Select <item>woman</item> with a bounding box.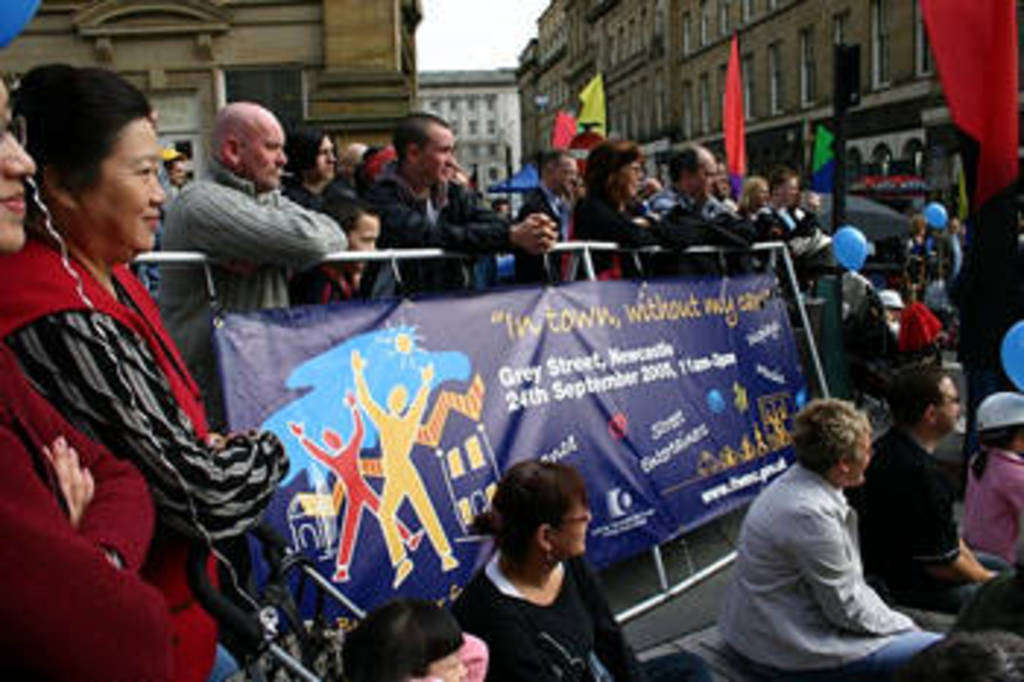
select_region(556, 143, 693, 284).
